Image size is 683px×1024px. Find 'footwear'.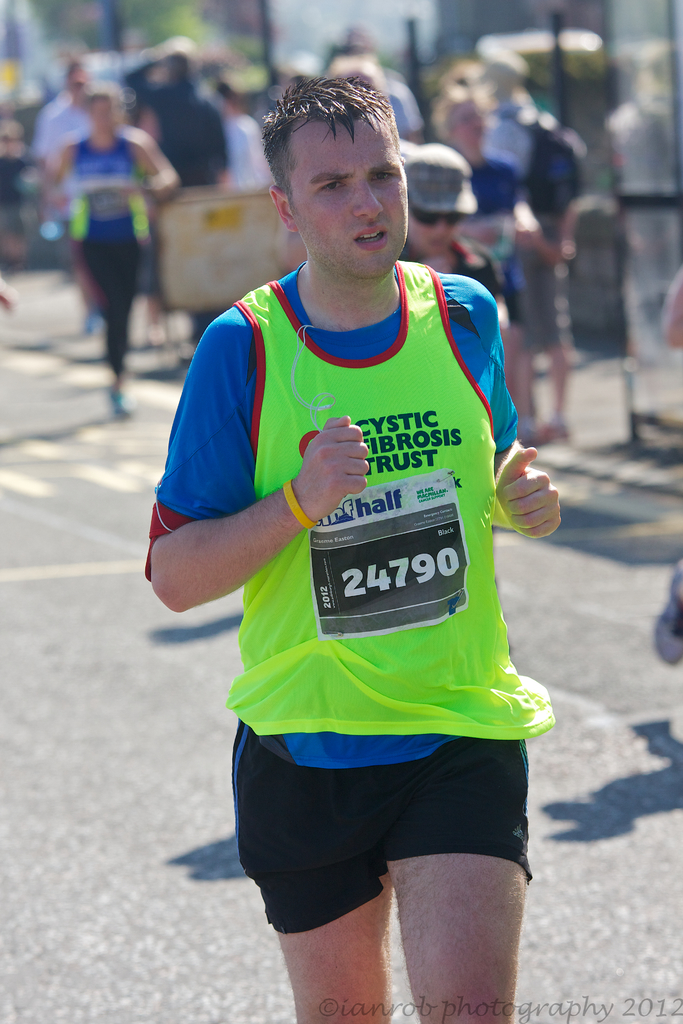
box=[518, 419, 546, 447].
